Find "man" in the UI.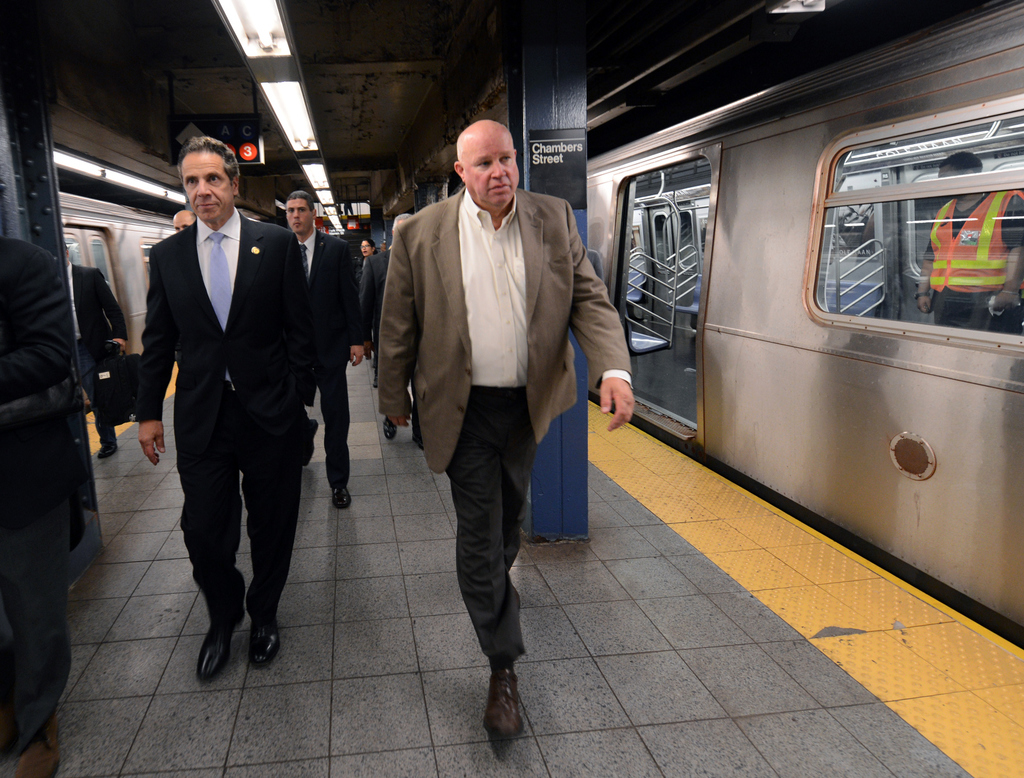
UI element at x1=377 y1=129 x2=611 y2=717.
